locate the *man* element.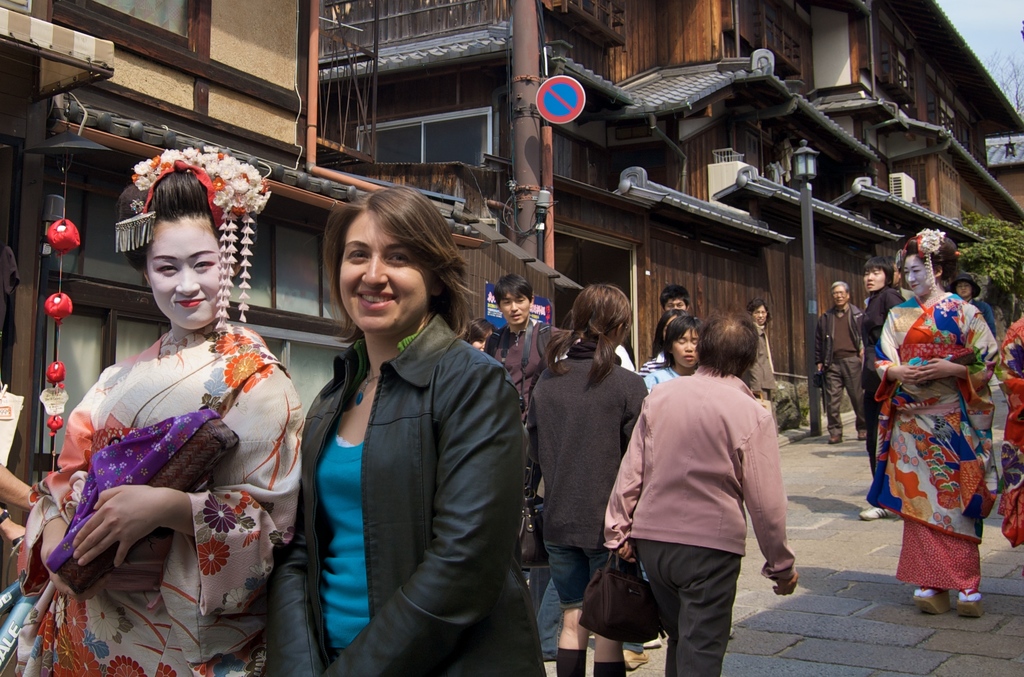
Element bbox: <region>950, 273, 998, 342</region>.
